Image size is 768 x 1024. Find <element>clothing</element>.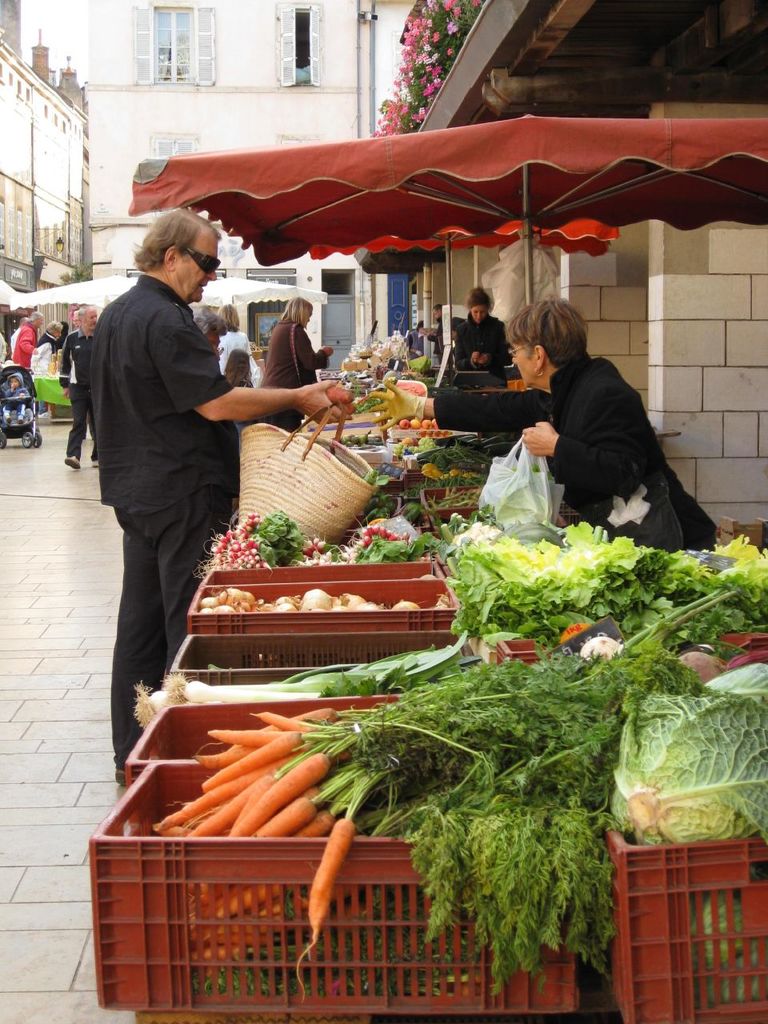
region(75, 176, 266, 724).
